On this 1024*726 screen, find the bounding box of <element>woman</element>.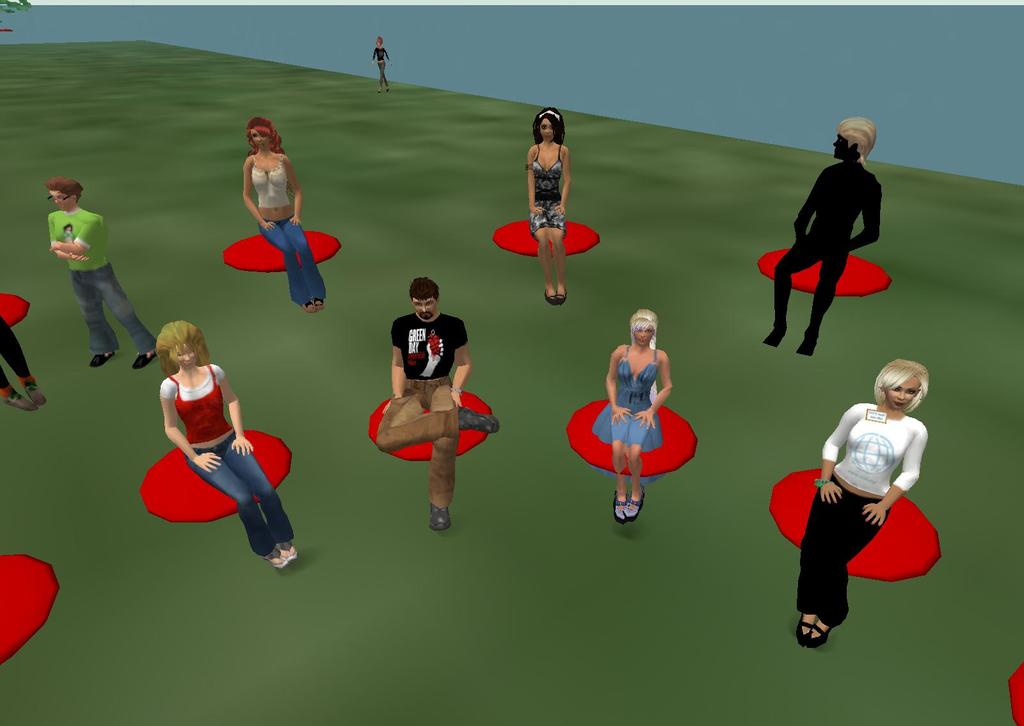
Bounding box: crop(526, 107, 571, 305).
